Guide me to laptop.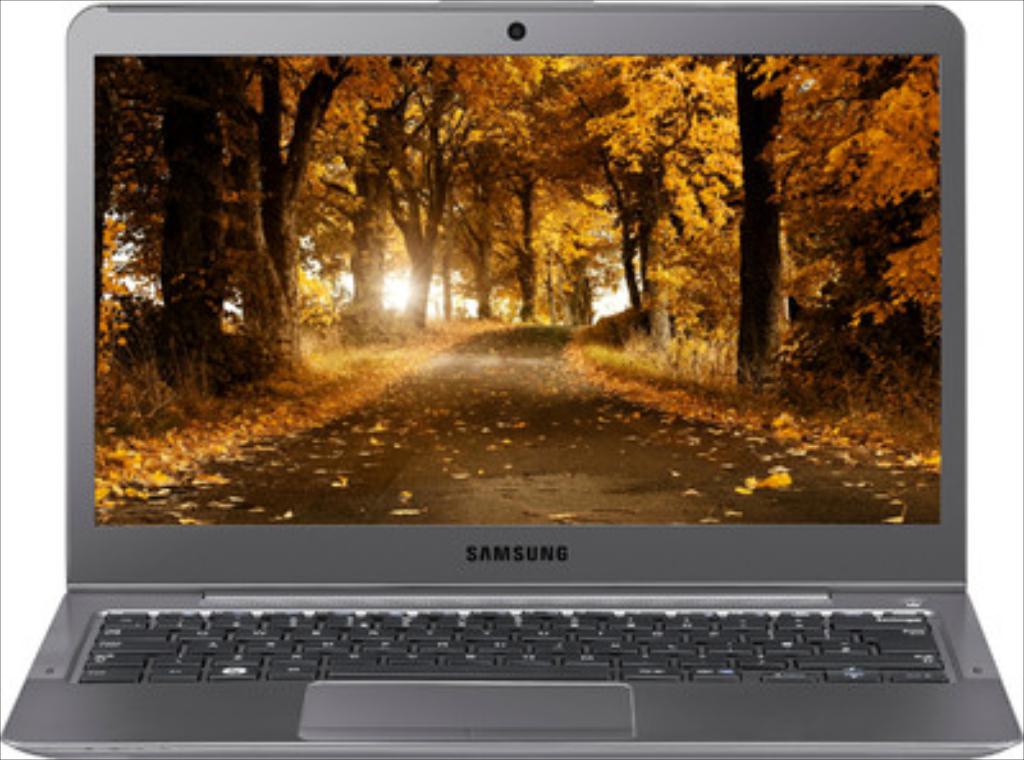
Guidance: 3 3 1021 757.
